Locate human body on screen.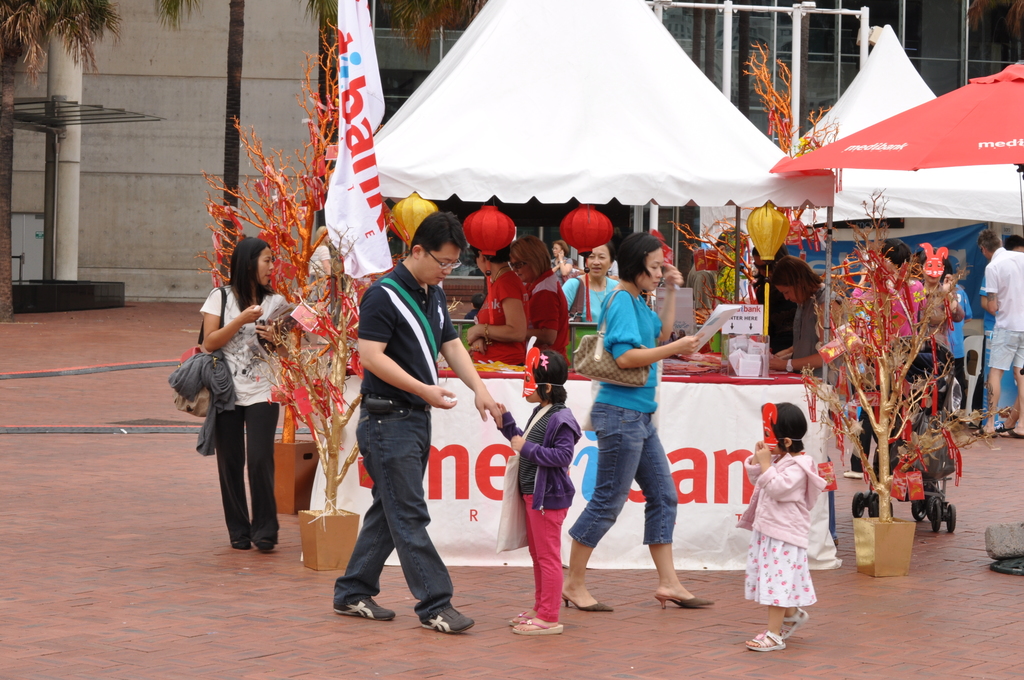
On screen at select_region(198, 286, 294, 555).
